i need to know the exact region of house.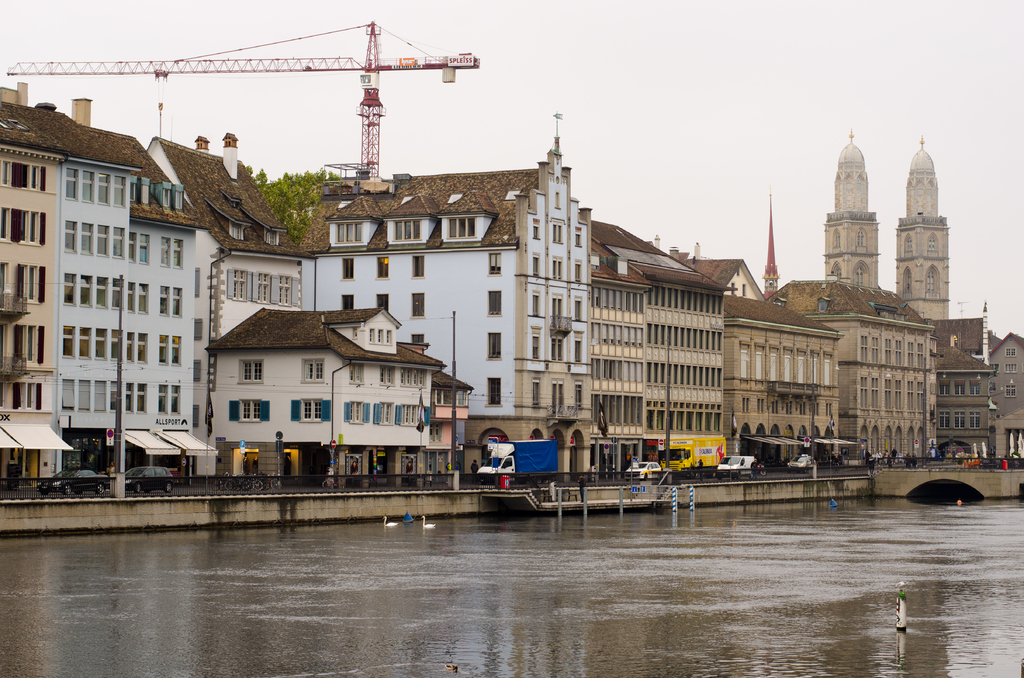
Region: box(999, 322, 1023, 441).
